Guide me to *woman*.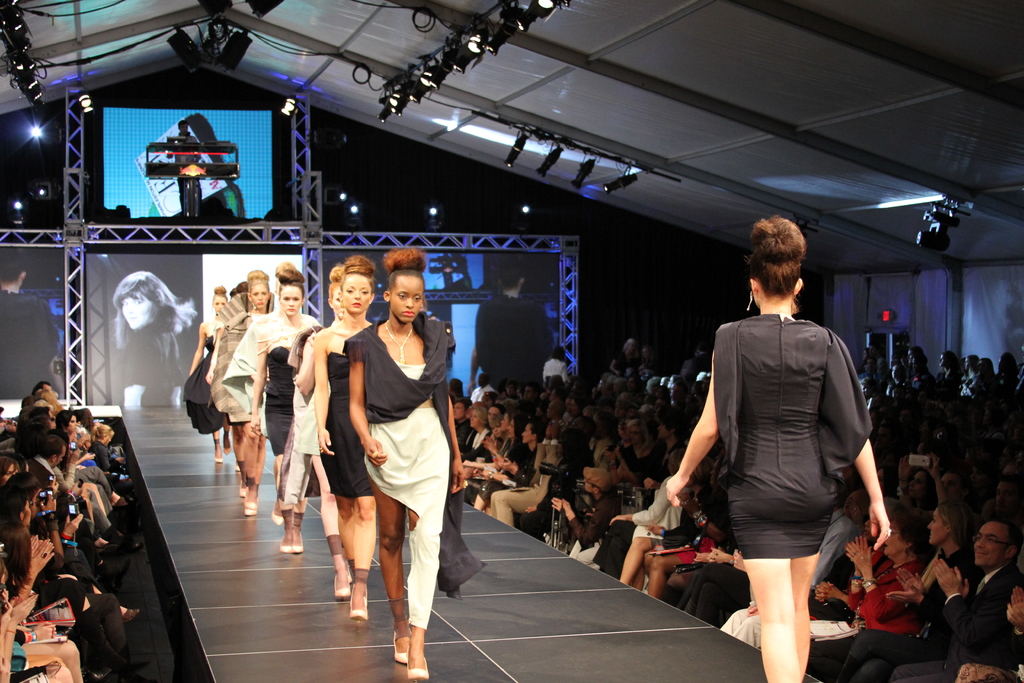
Guidance: crop(976, 355, 992, 391).
